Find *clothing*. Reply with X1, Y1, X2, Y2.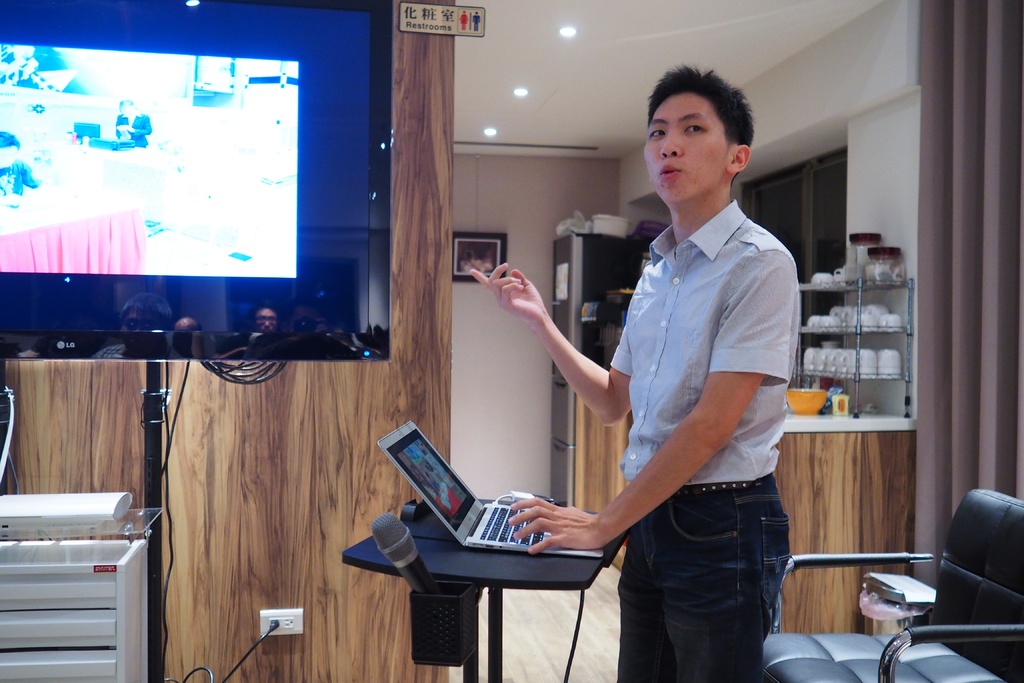
599, 195, 800, 682.
